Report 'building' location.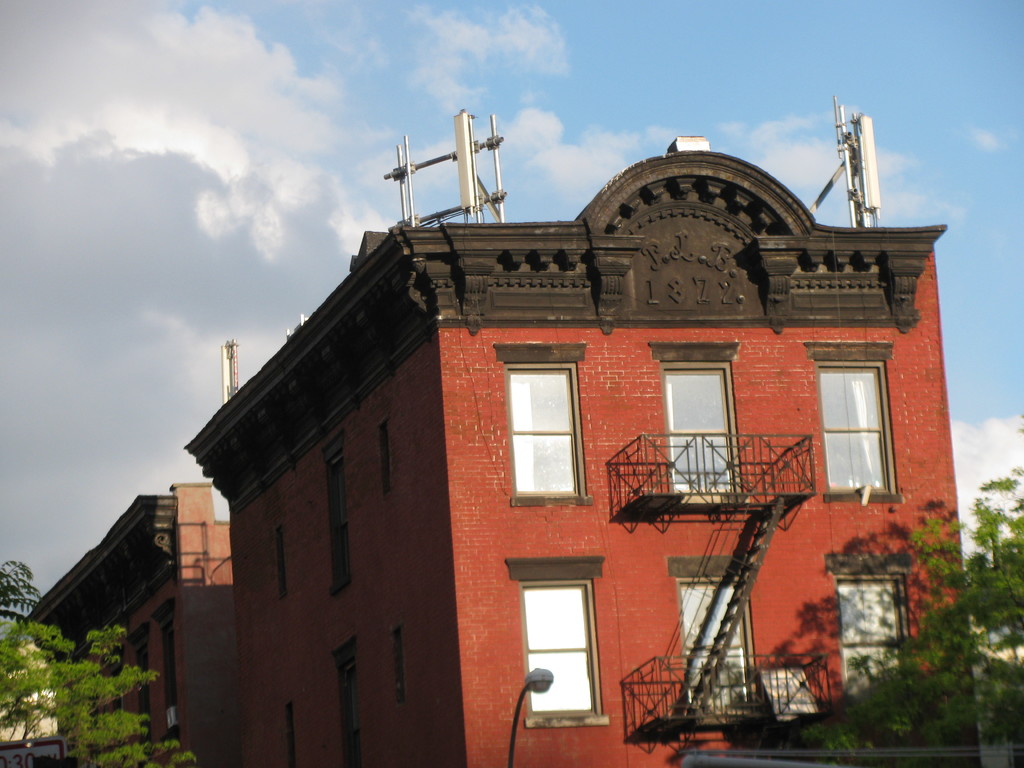
Report: left=186, top=135, right=987, bottom=767.
